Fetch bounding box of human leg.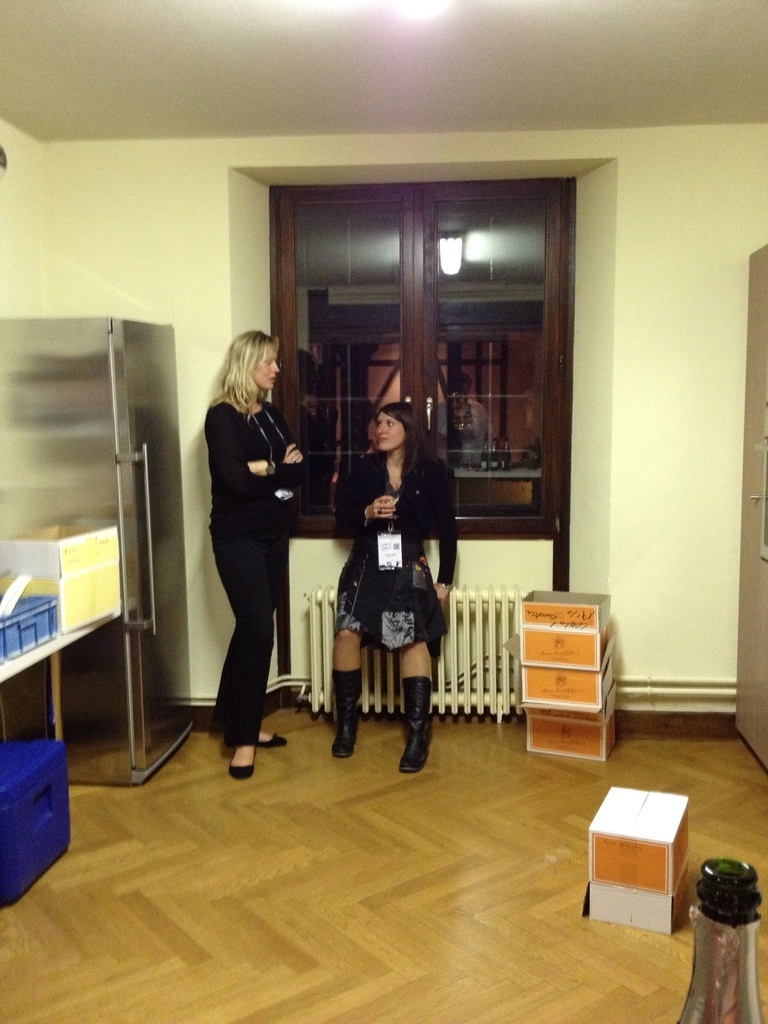
Bbox: detection(212, 532, 271, 784).
